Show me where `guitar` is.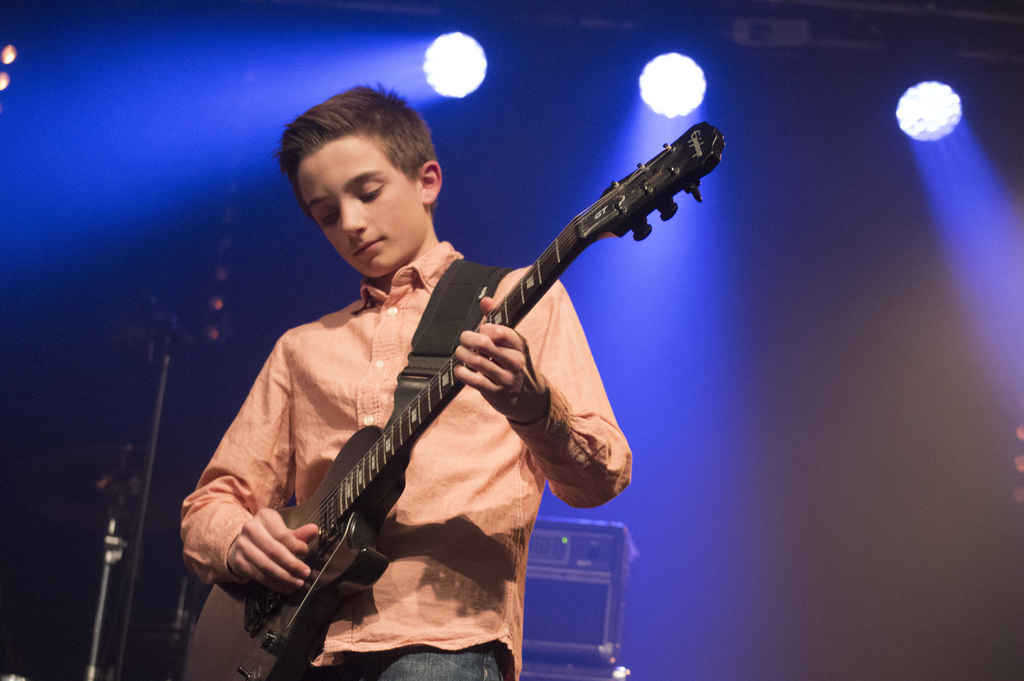
`guitar` is at <bbox>225, 114, 735, 632</bbox>.
